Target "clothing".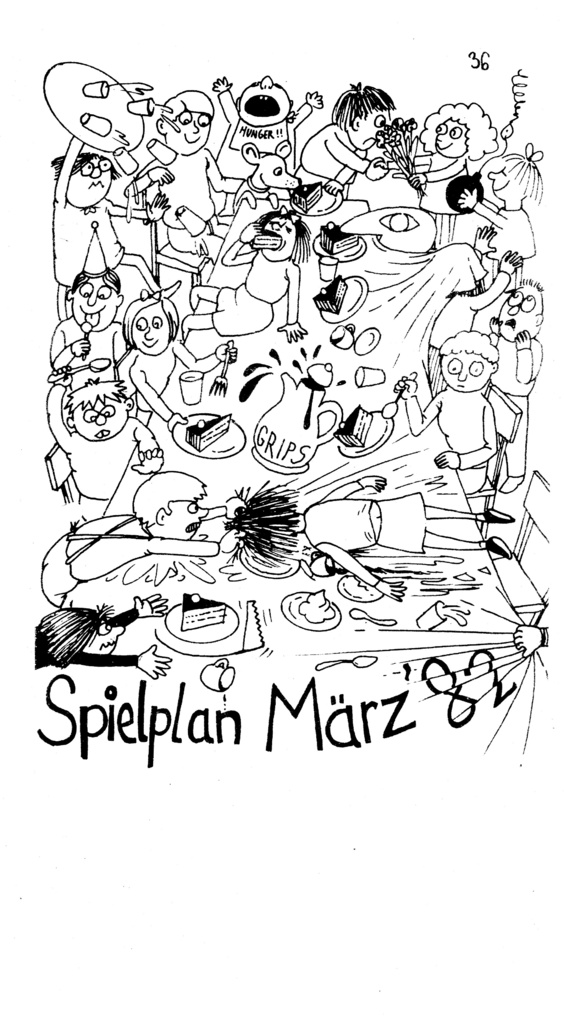
Target region: region(401, 378, 497, 495).
